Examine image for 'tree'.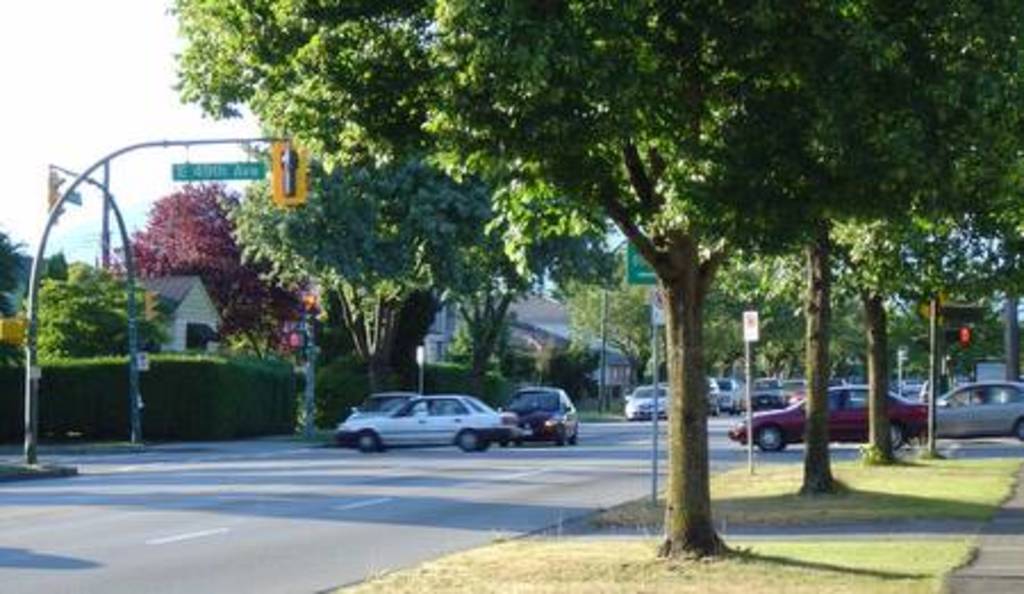
Examination result: (left=27, top=259, right=175, bottom=357).
